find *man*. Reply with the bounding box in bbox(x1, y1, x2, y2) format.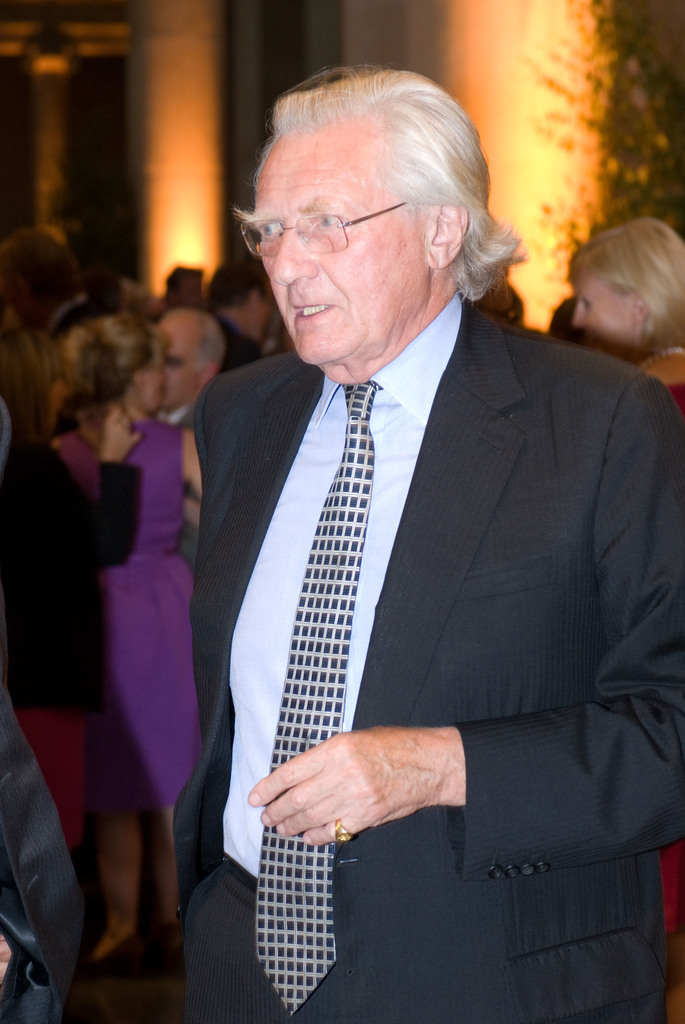
bbox(206, 267, 278, 379).
